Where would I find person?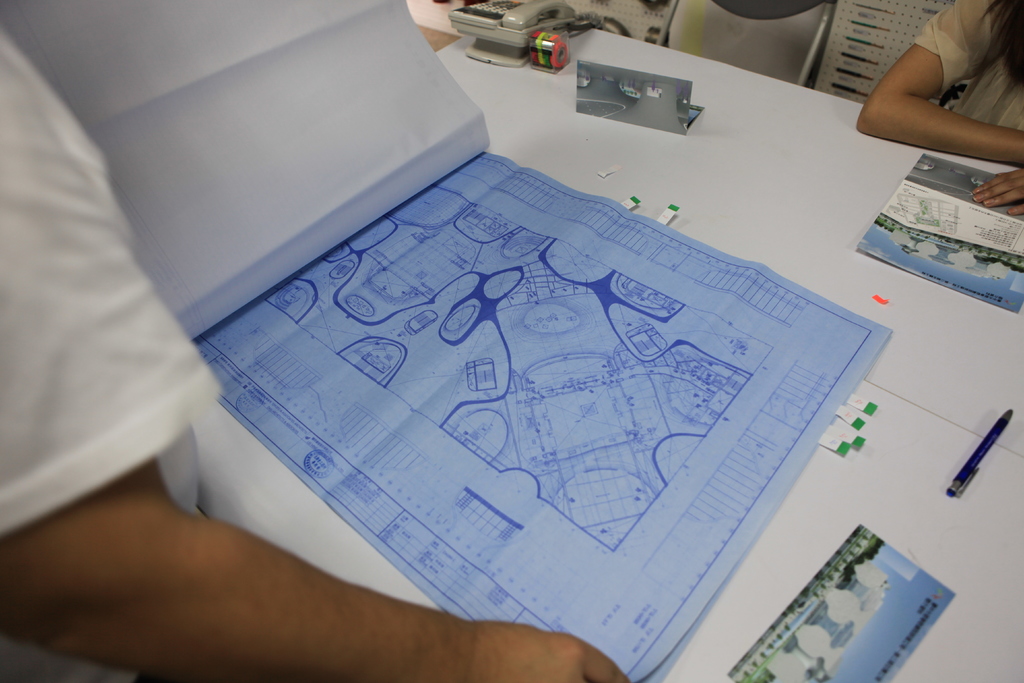
At BBox(0, 24, 631, 682).
